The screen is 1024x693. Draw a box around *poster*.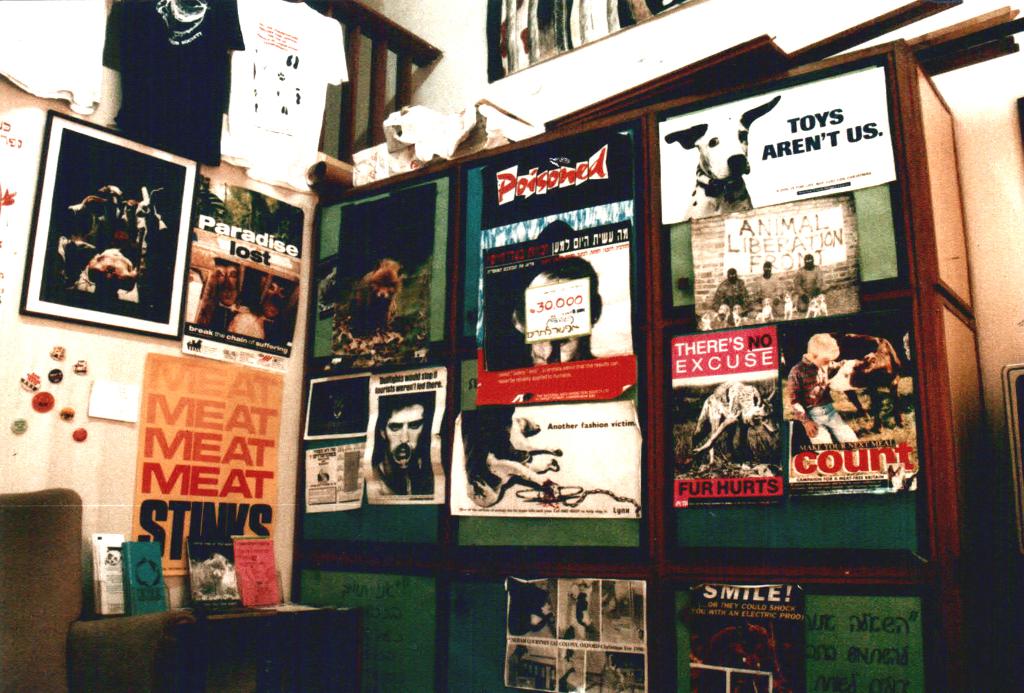
box(674, 584, 809, 692).
